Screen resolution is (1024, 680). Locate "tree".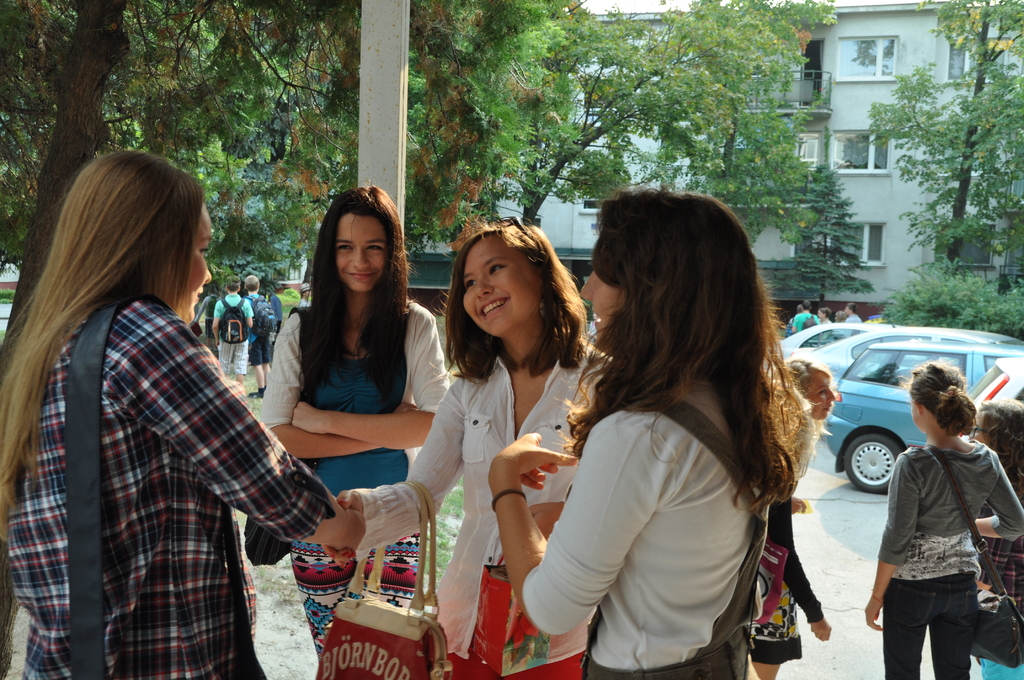
l=866, t=0, r=1023, b=277.
